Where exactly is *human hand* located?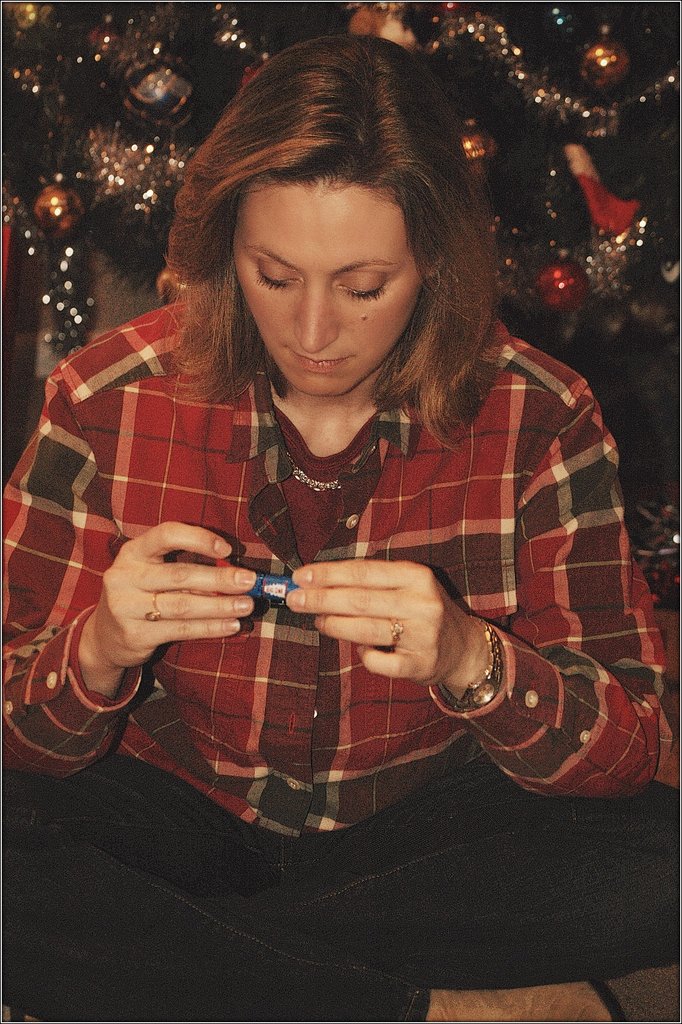
Its bounding box is 101/514/259/673.
